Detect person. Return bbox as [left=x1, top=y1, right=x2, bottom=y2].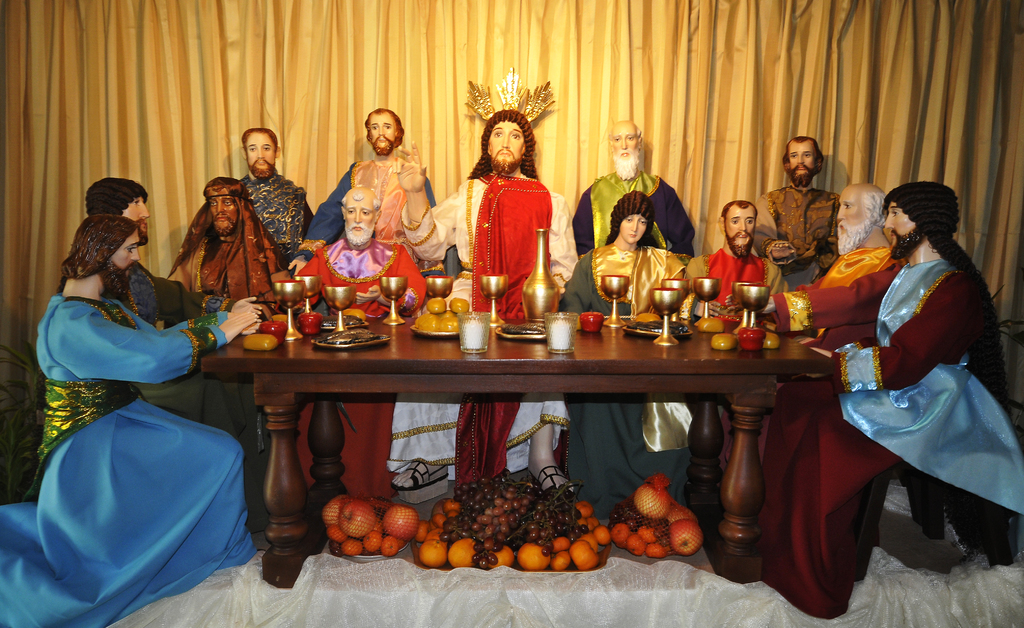
[left=566, top=120, right=698, bottom=259].
